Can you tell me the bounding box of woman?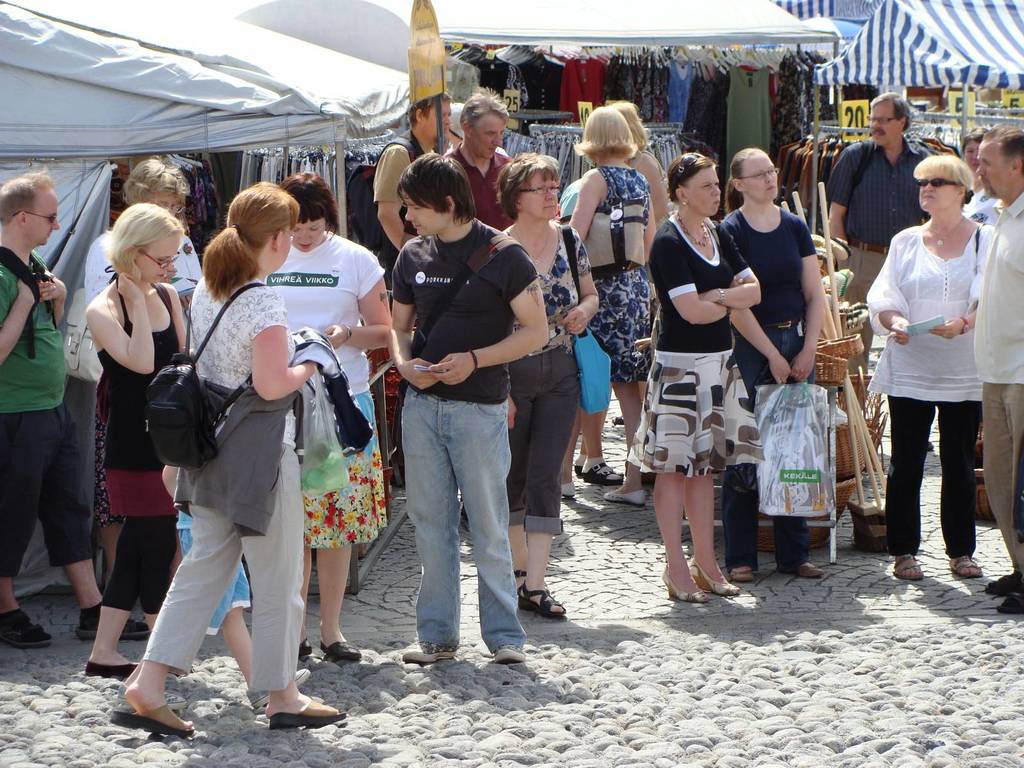
pyautogui.locateOnScreen(567, 101, 655, 506).
